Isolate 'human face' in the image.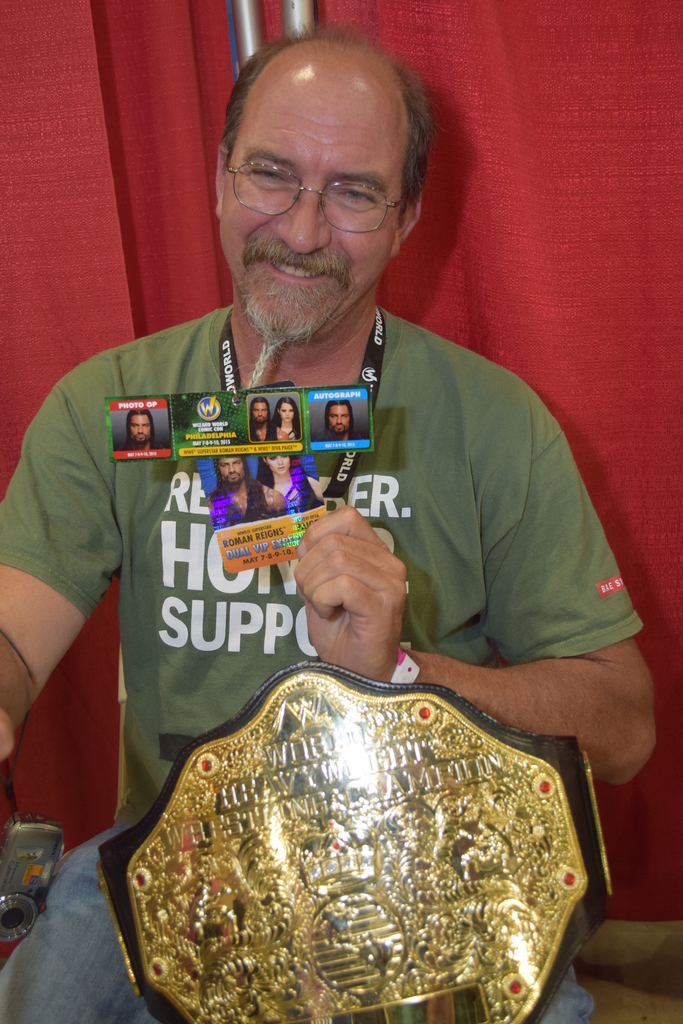
Isolated region: <region>270, 454, 288, 479</region>.
